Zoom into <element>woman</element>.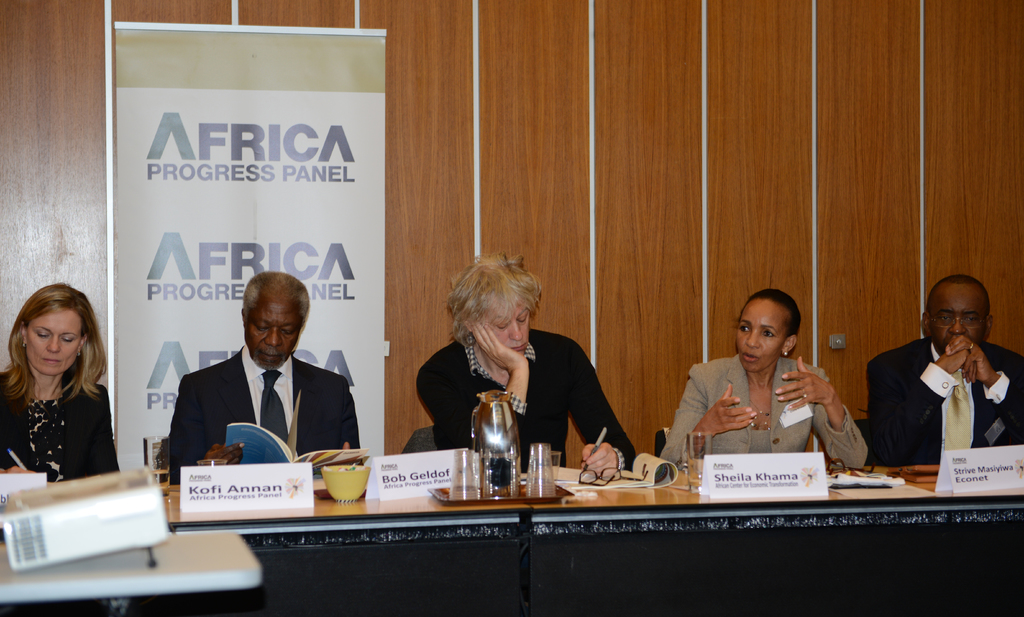
Zoom target: 659/288/868/466.
